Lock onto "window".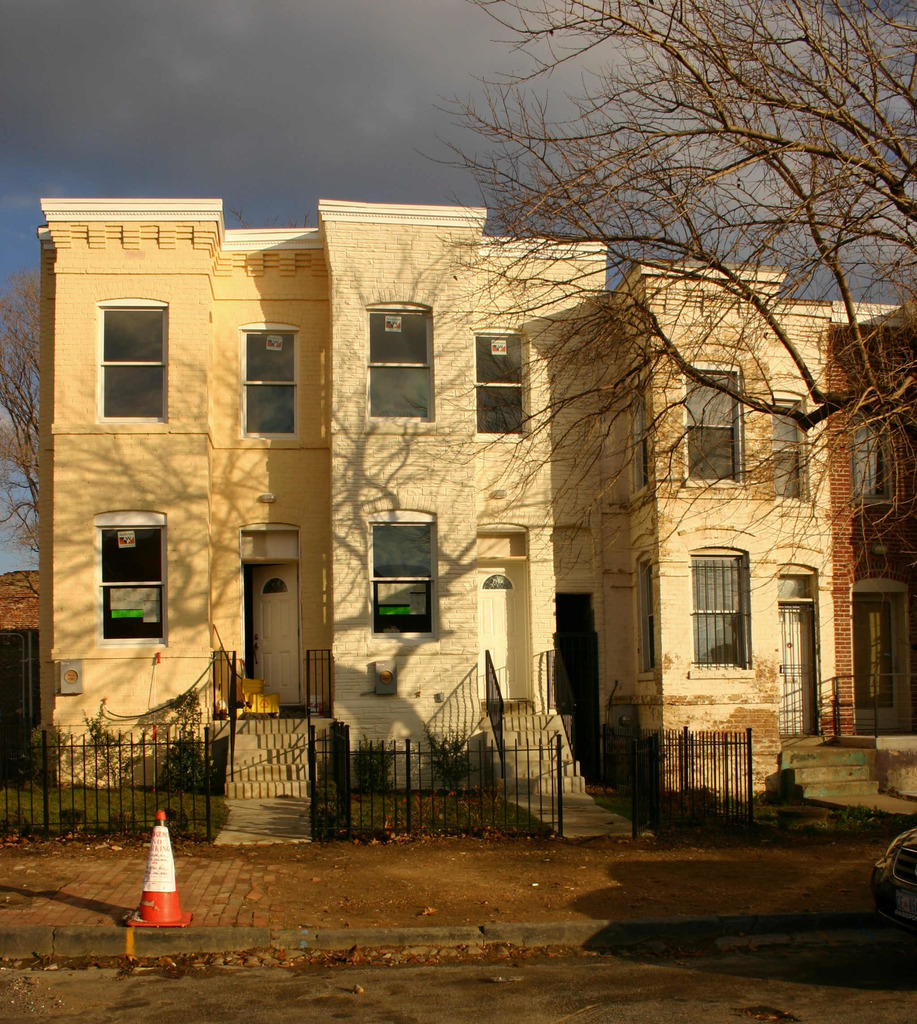
Locked: detection(626, 550, 660, 683).
